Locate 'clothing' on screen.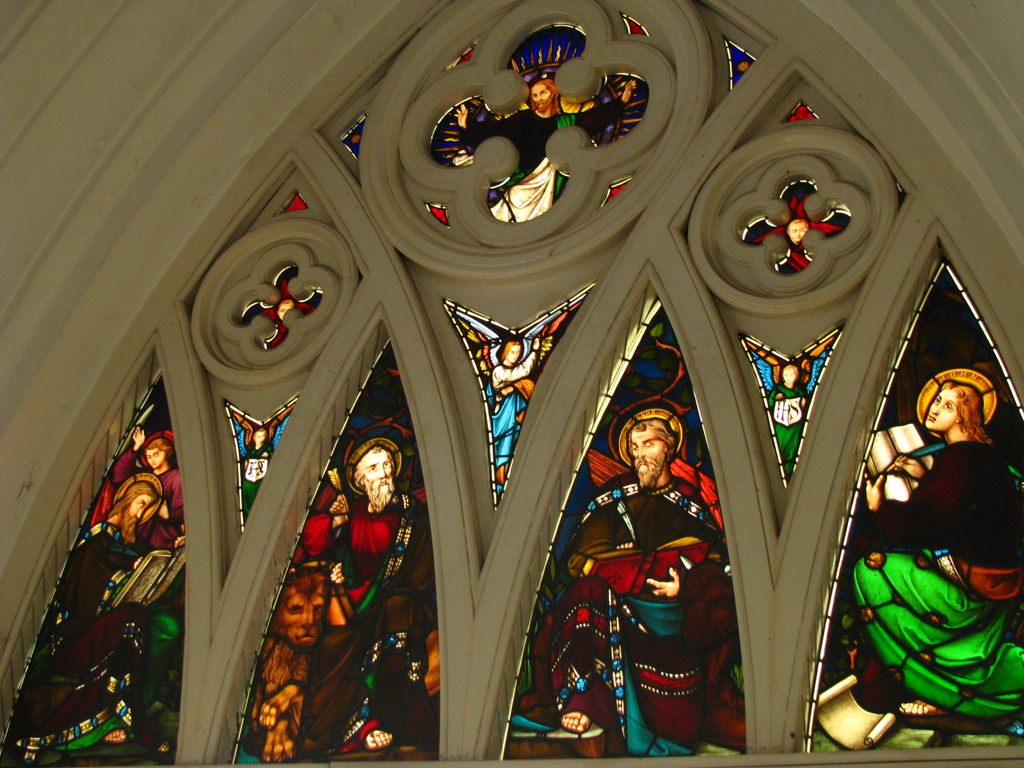
On screen at 771:242:813:275.
